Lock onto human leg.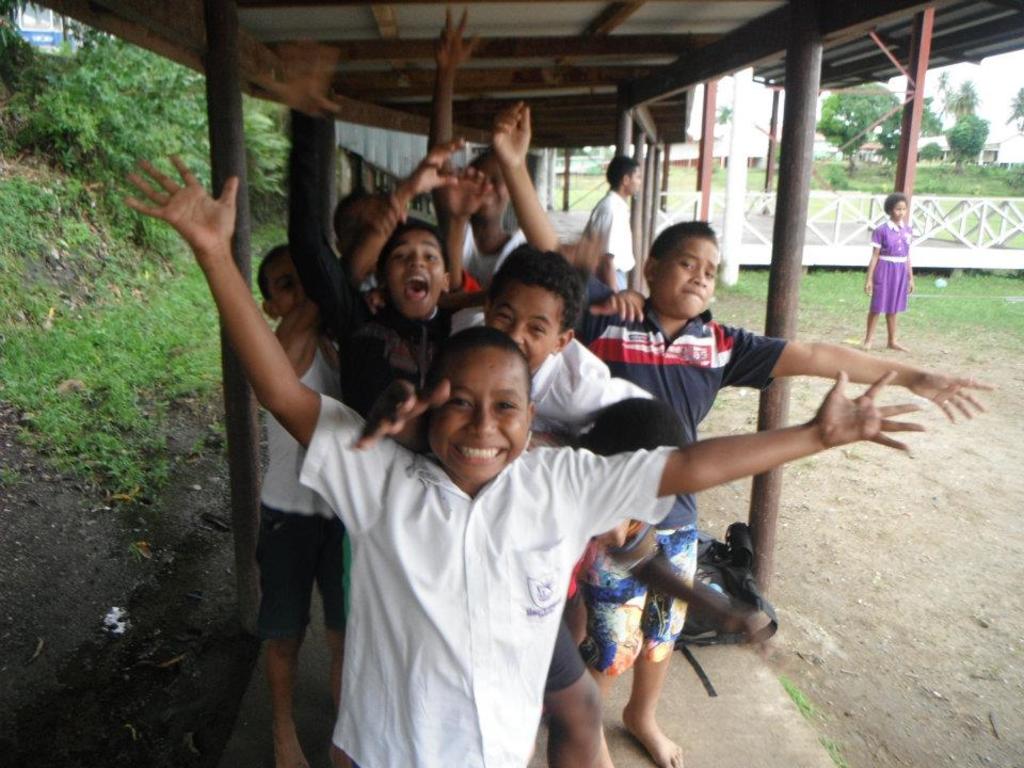
Locked: bbox=(885, 314, 909, 355).
